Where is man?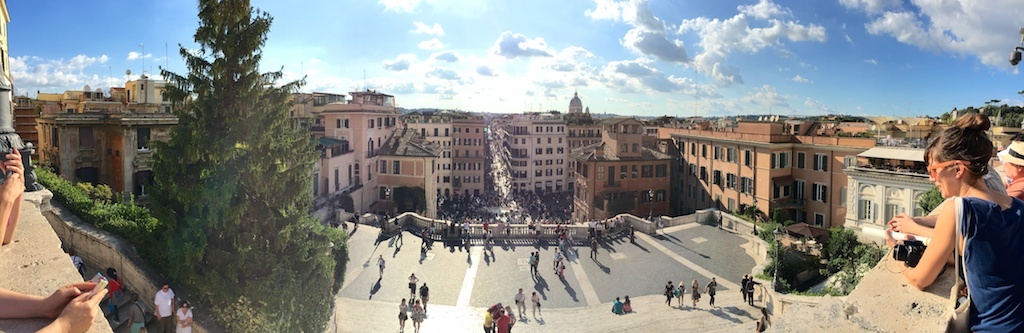
bbox=(0, 144, 25, 245).
